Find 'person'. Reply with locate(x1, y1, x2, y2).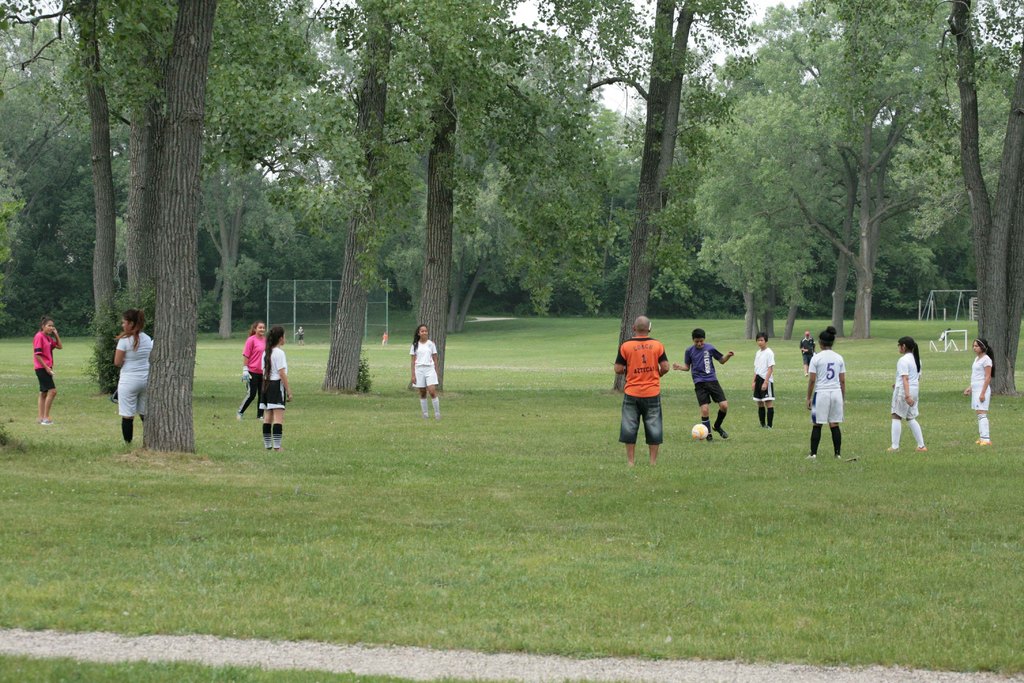
locate(963, 340, 998, 449).
